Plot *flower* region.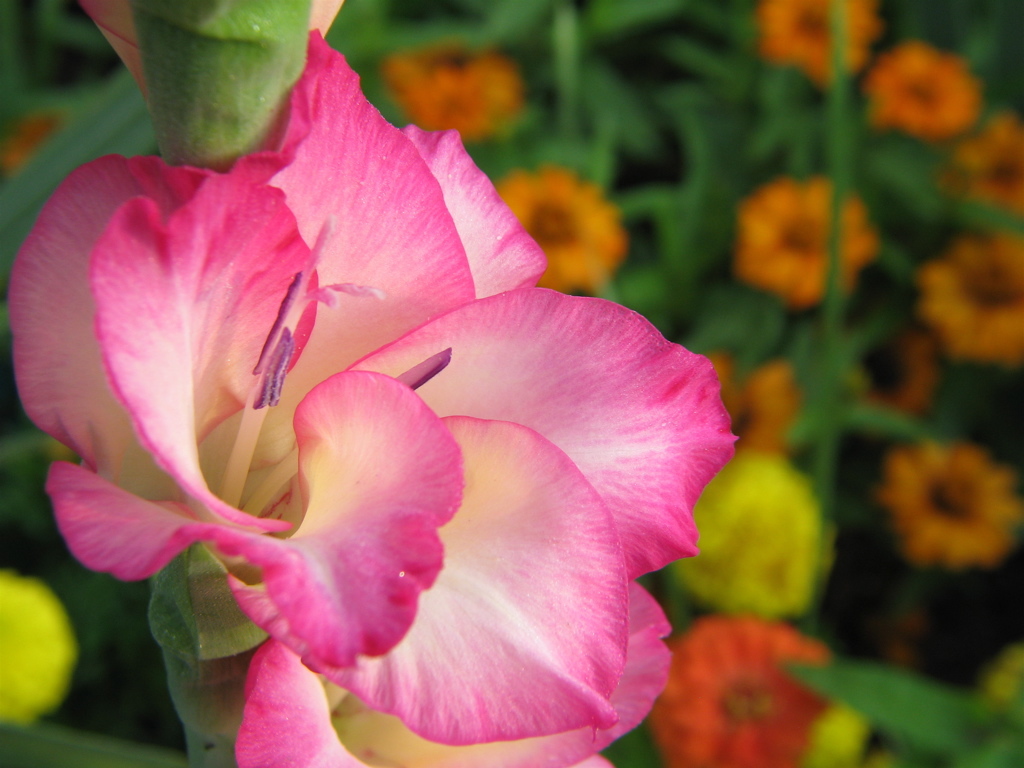
Plotted at crop(375, 43, 537, 155).
